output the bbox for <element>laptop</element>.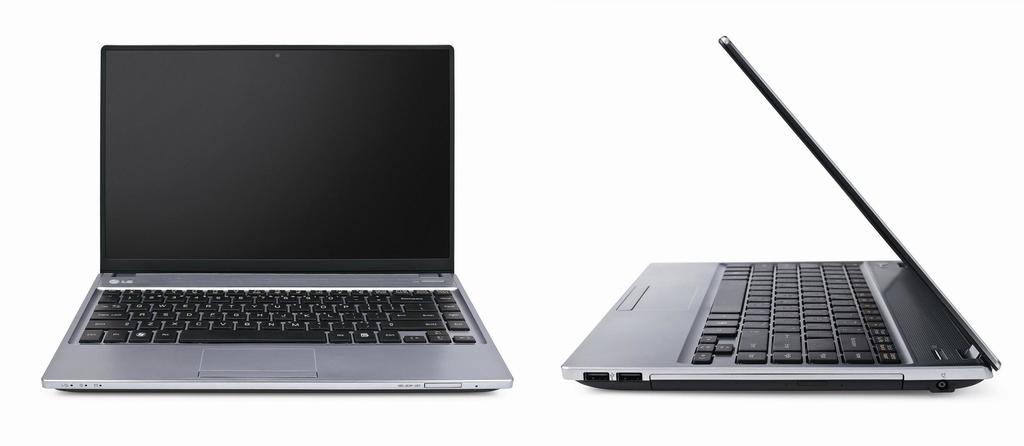
rect(563, 37, 1004, 394).
